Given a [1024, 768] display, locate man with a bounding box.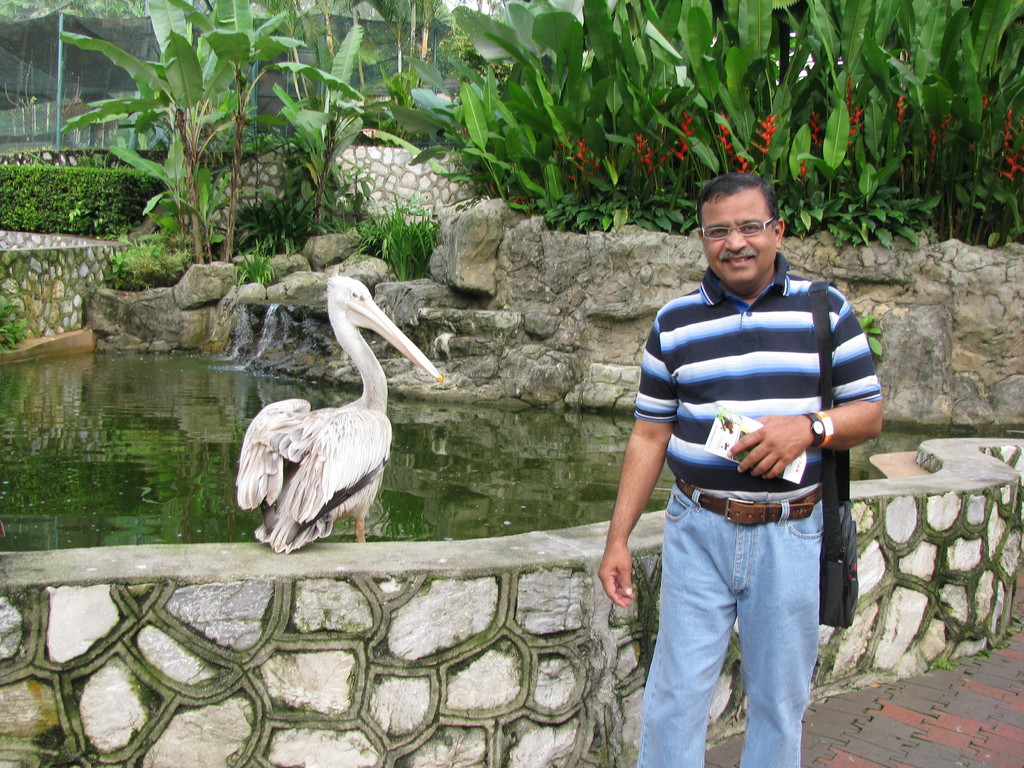
Located: region(597, 198, 879, 764).
